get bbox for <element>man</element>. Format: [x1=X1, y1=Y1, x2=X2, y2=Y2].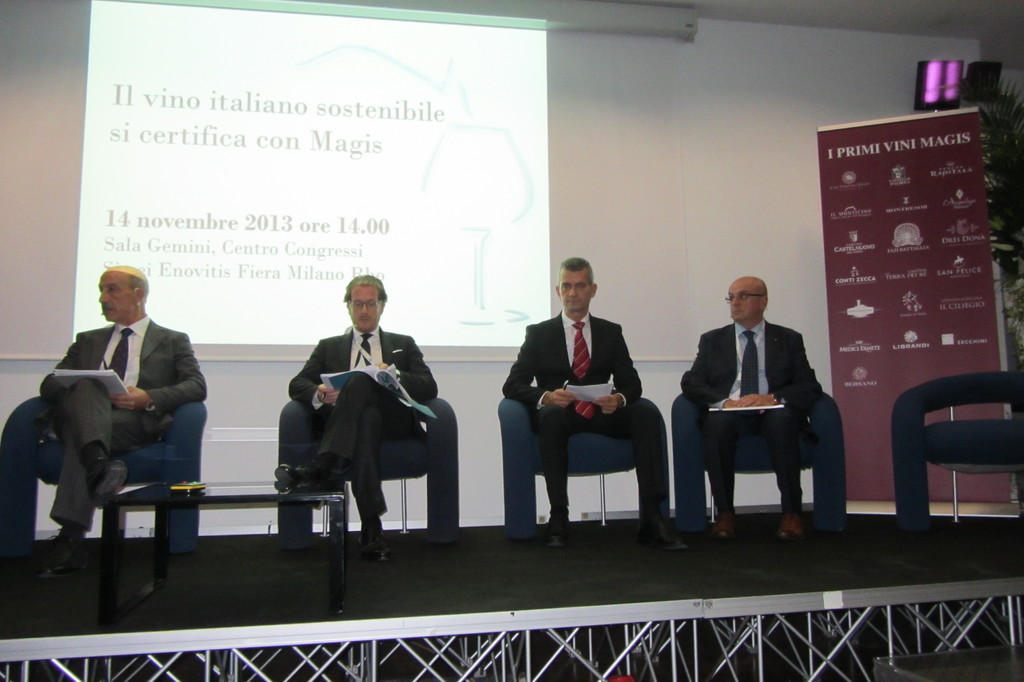
[x1=268, y1=270, x2=440, y2=564].
